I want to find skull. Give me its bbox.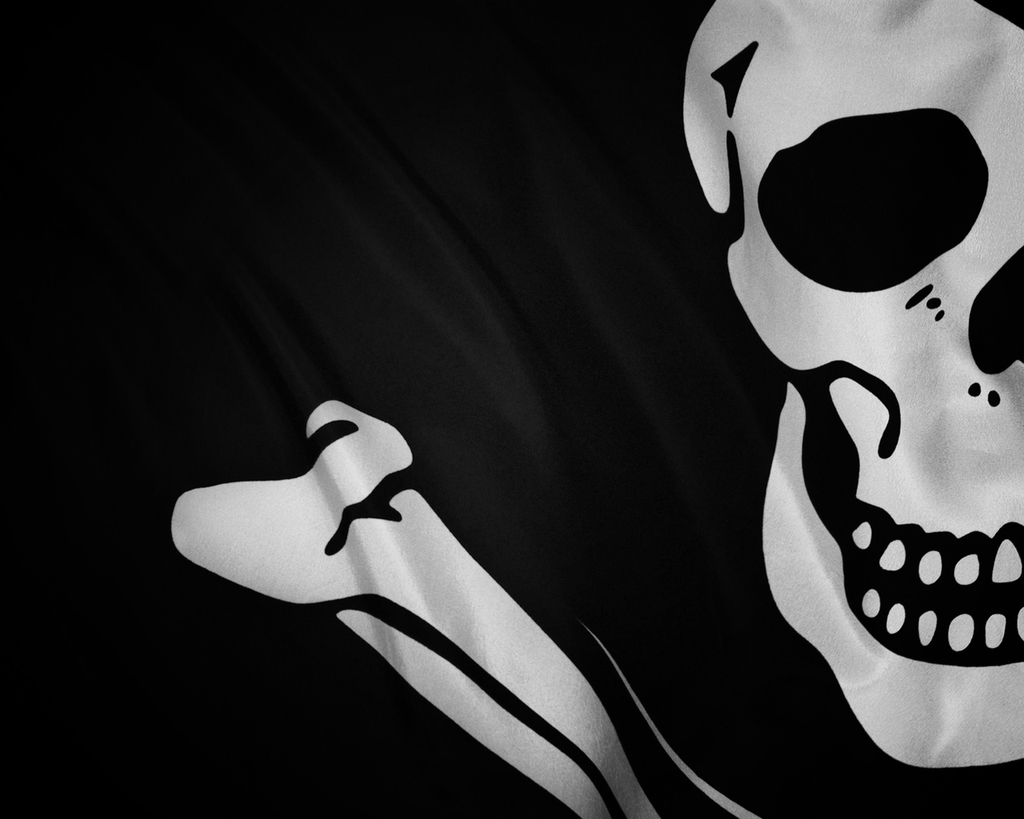
locate(682, 2, 1001, 712).
